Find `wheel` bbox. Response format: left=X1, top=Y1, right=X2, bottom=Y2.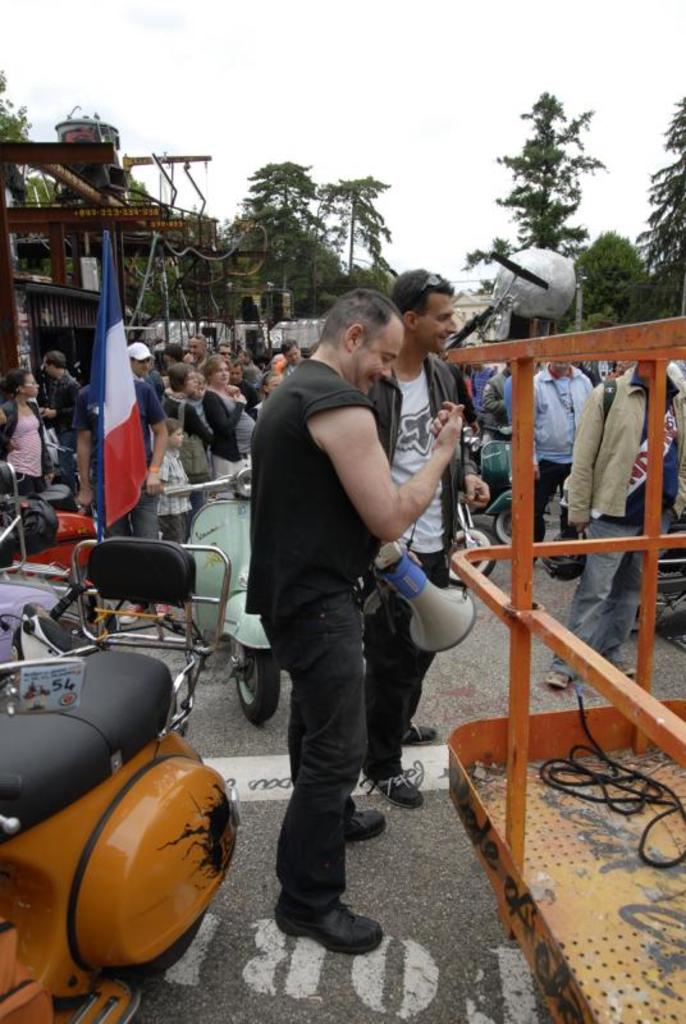
left=230, top=645, right=266, bottom=727.
